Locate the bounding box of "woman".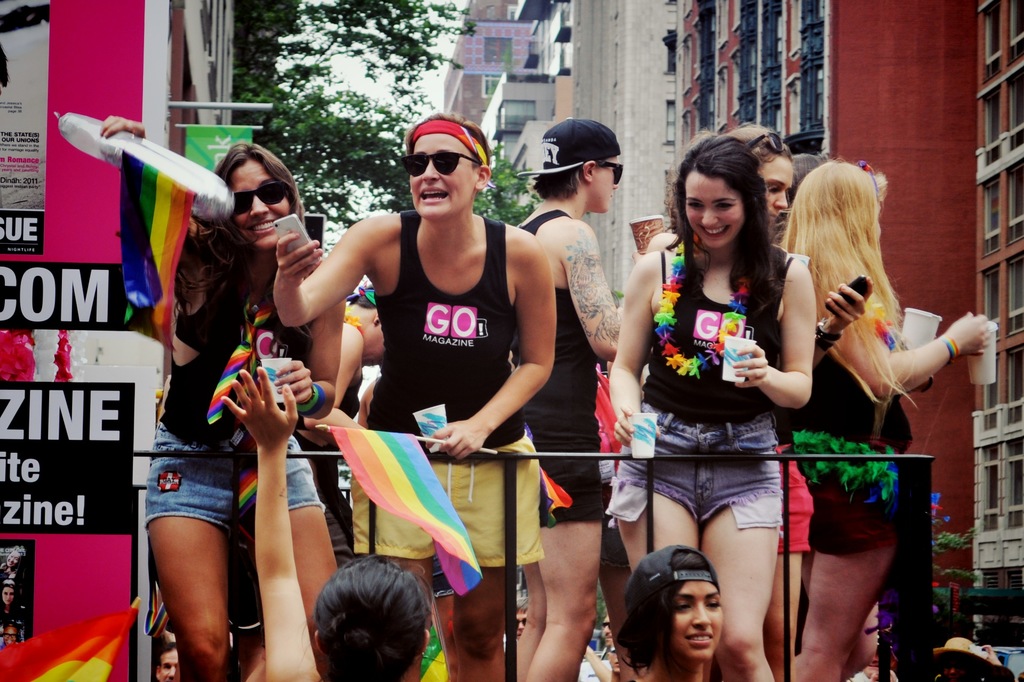
Bounding box: {"x1": 215, "y1": 371, "x2": 434, "y2": 681}.
